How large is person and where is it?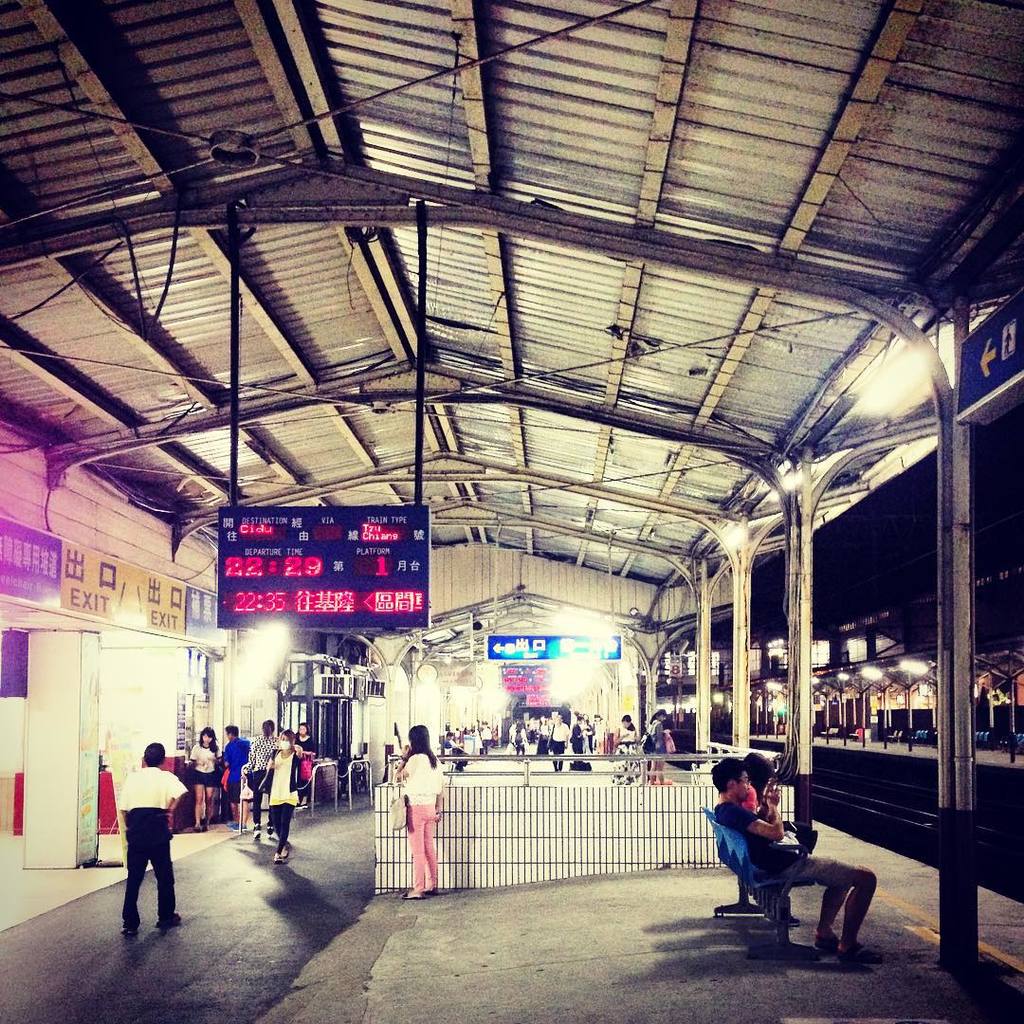
Bounding box: <bbox>243, 712, 283, 827</bbox>.
